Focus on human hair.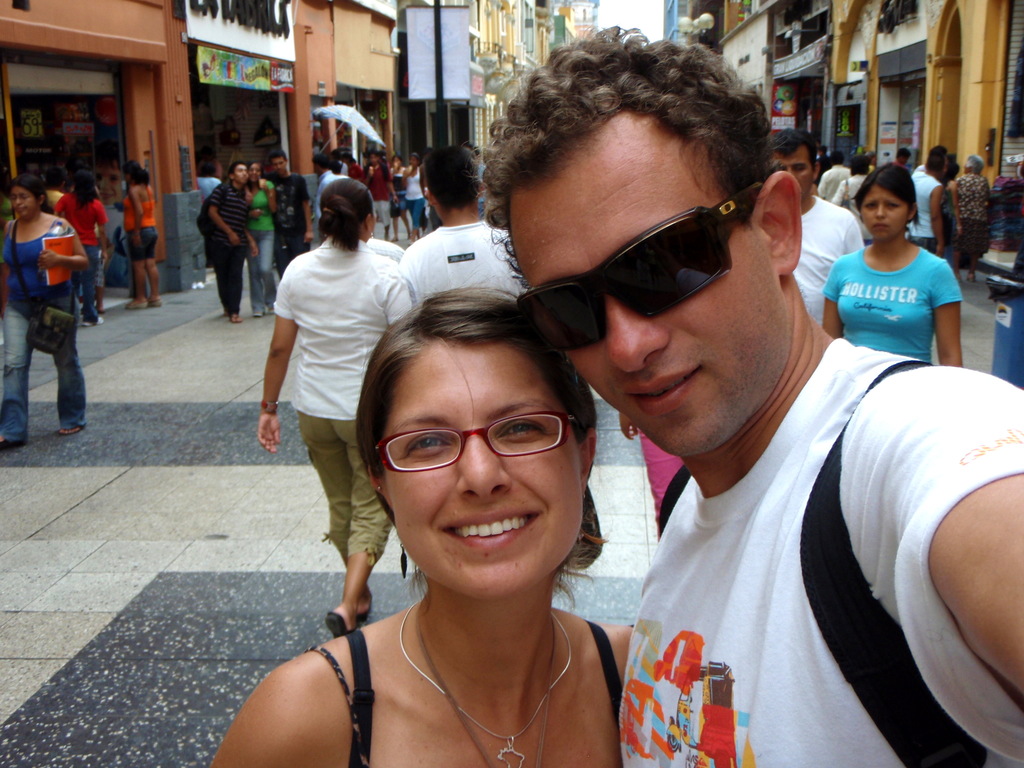
Focused at bbox(925, 154, 943, 172).
